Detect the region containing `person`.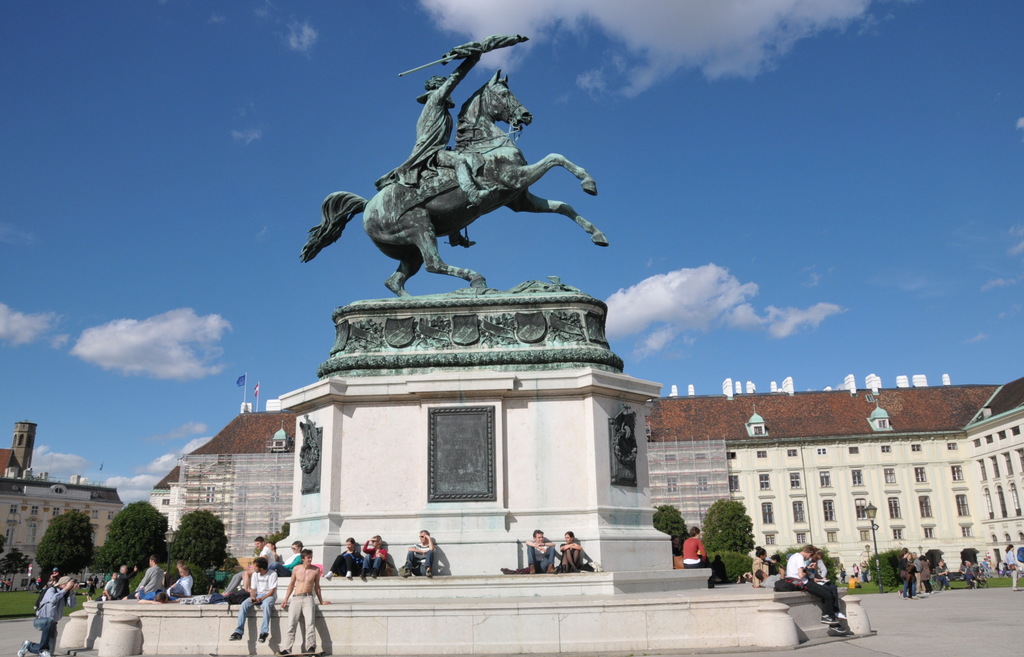
Rect(275, 541, 304, 574).
